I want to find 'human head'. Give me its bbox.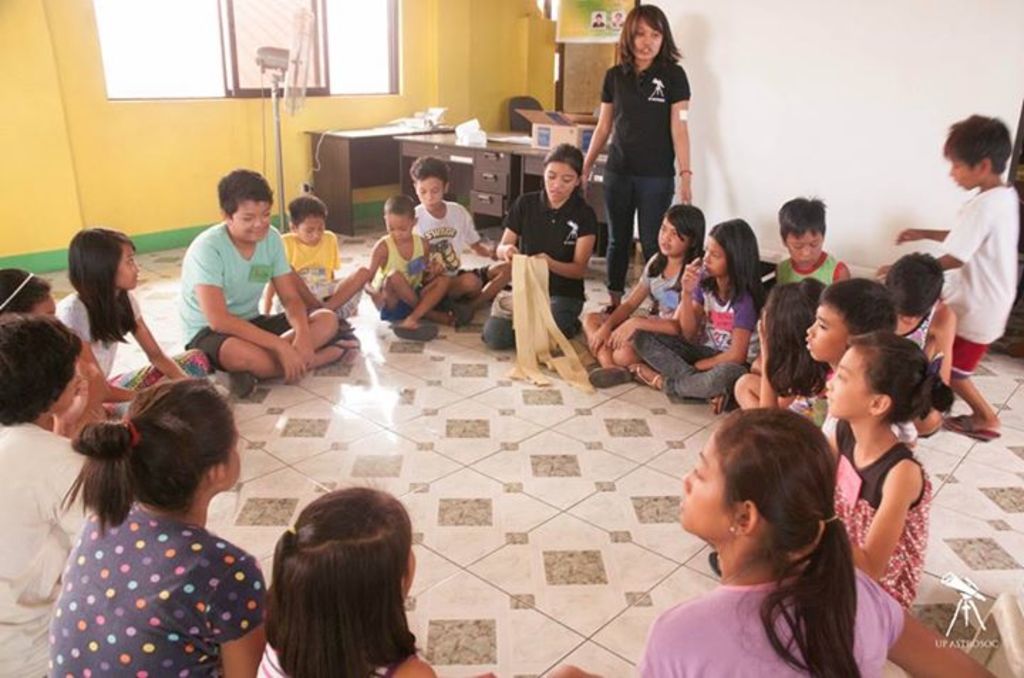
locate(0, 313, 82, 416).
